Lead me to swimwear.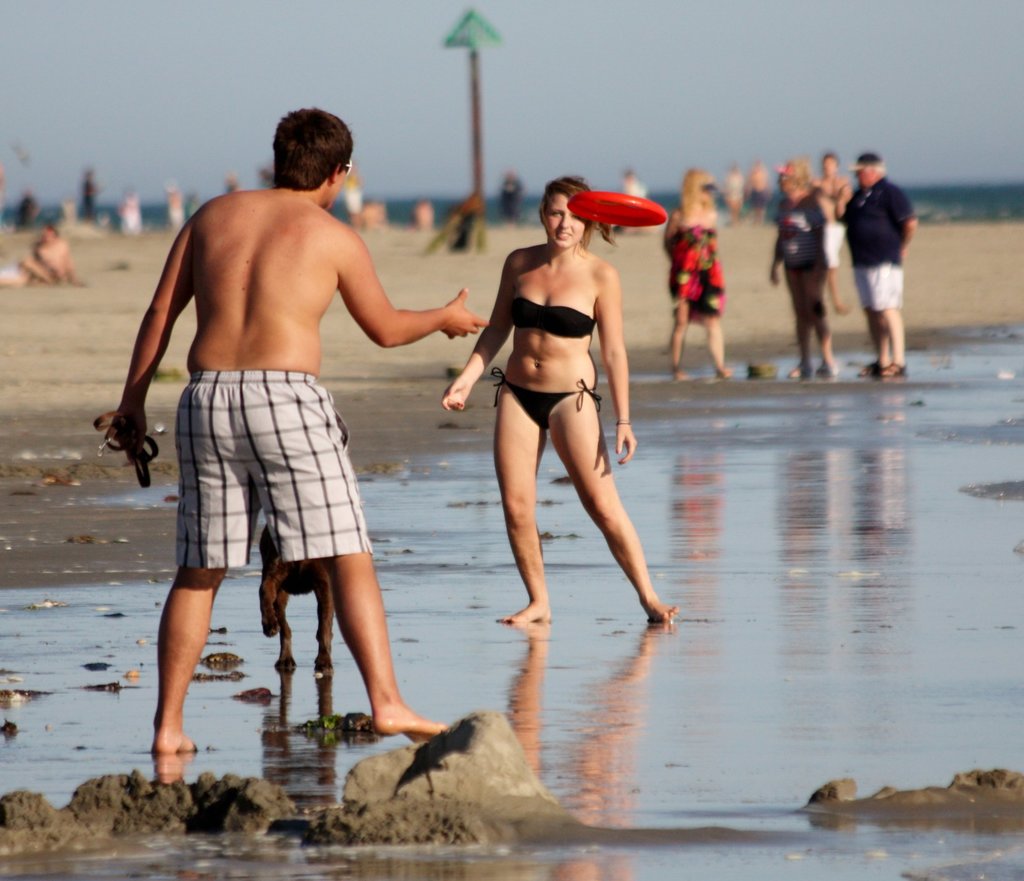
Lead to box=[667, 216, 732, 322].
